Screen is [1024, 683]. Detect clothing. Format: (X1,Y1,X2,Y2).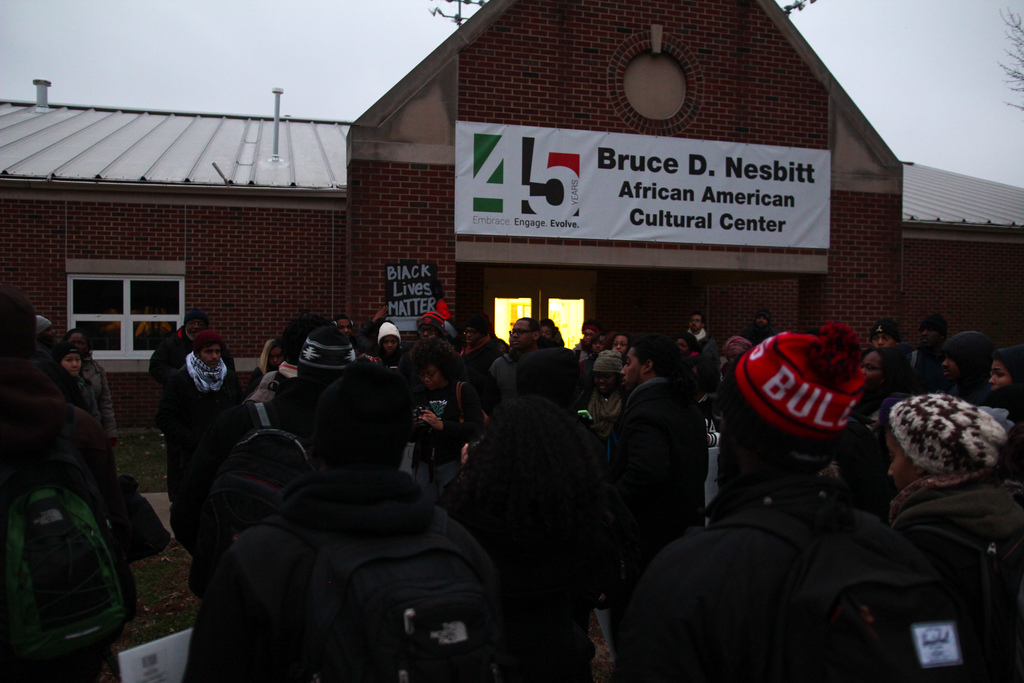
(712,319,873,481).
